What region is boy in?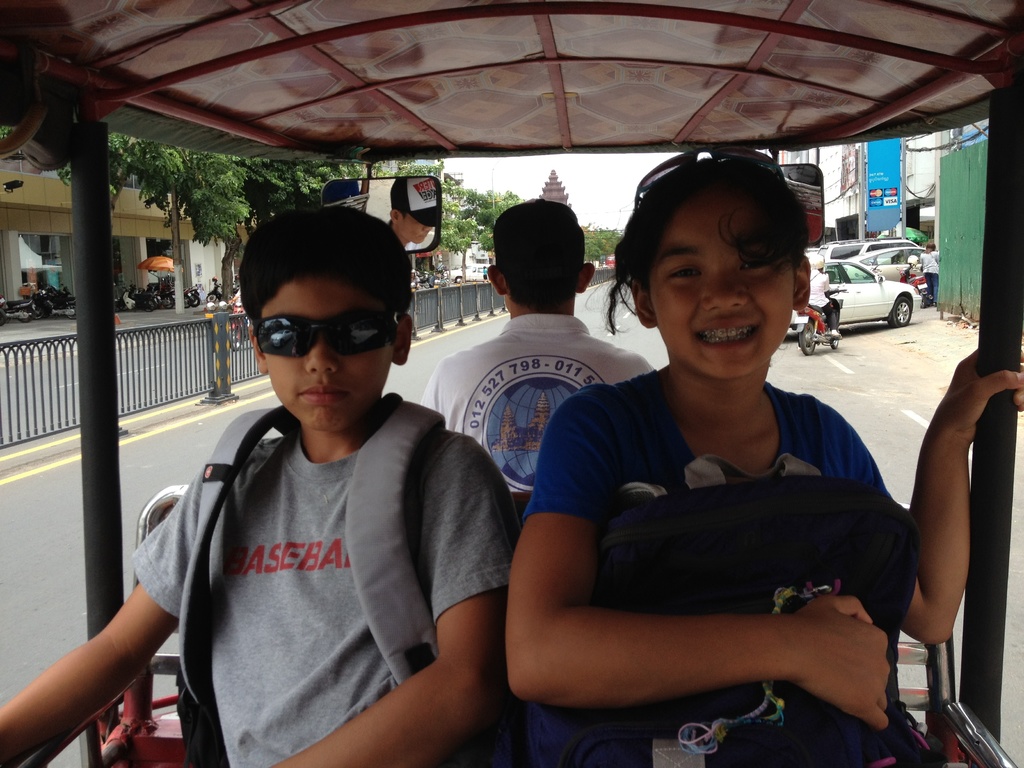
x1=269 y1=212 x2=714 y2=760.
